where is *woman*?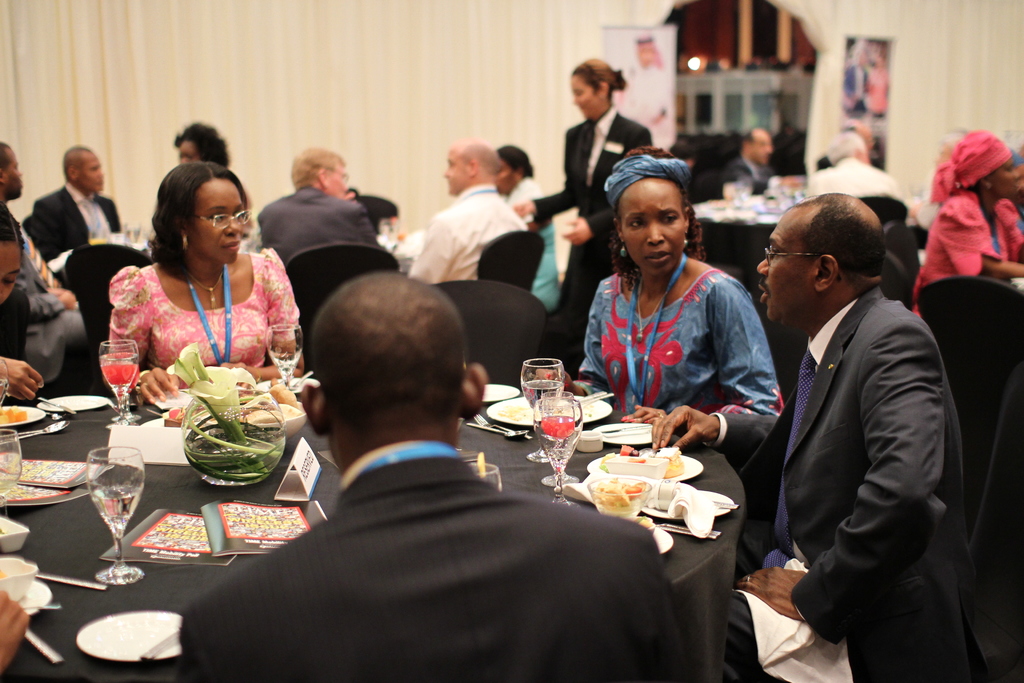
{"left": 566, "top": 150, "right": 813, "bottom": 460}.
